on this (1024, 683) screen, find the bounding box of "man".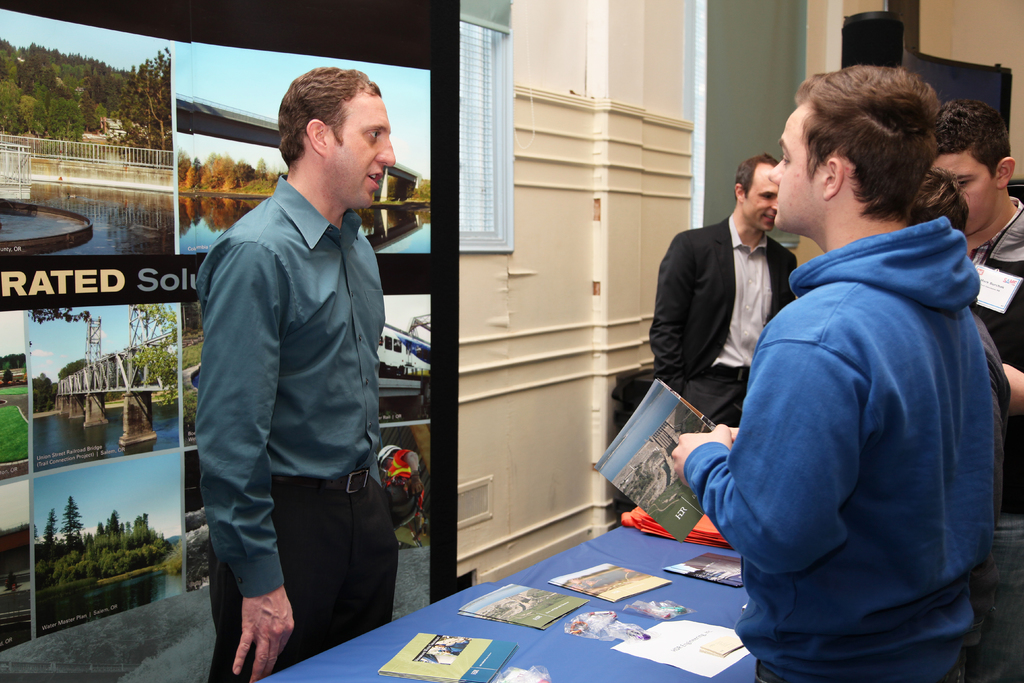
Bounding box: [924, 97, 1023, 682].
